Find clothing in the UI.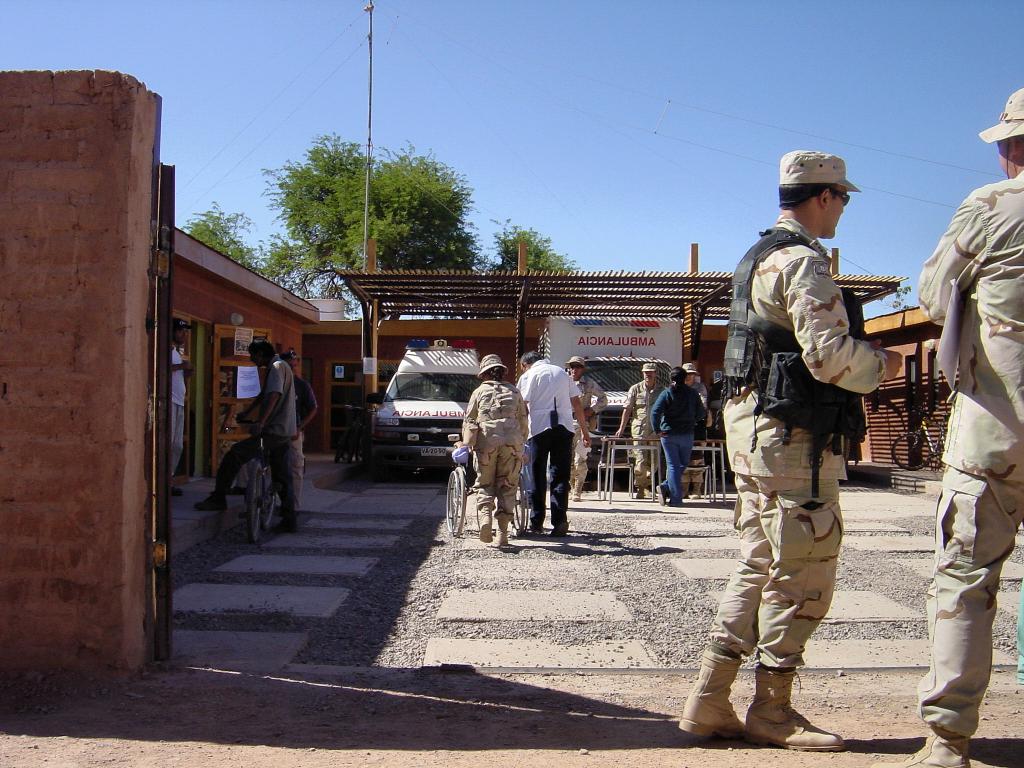
UI element at (x1=216, y1=436, x2=296, y2=492).
